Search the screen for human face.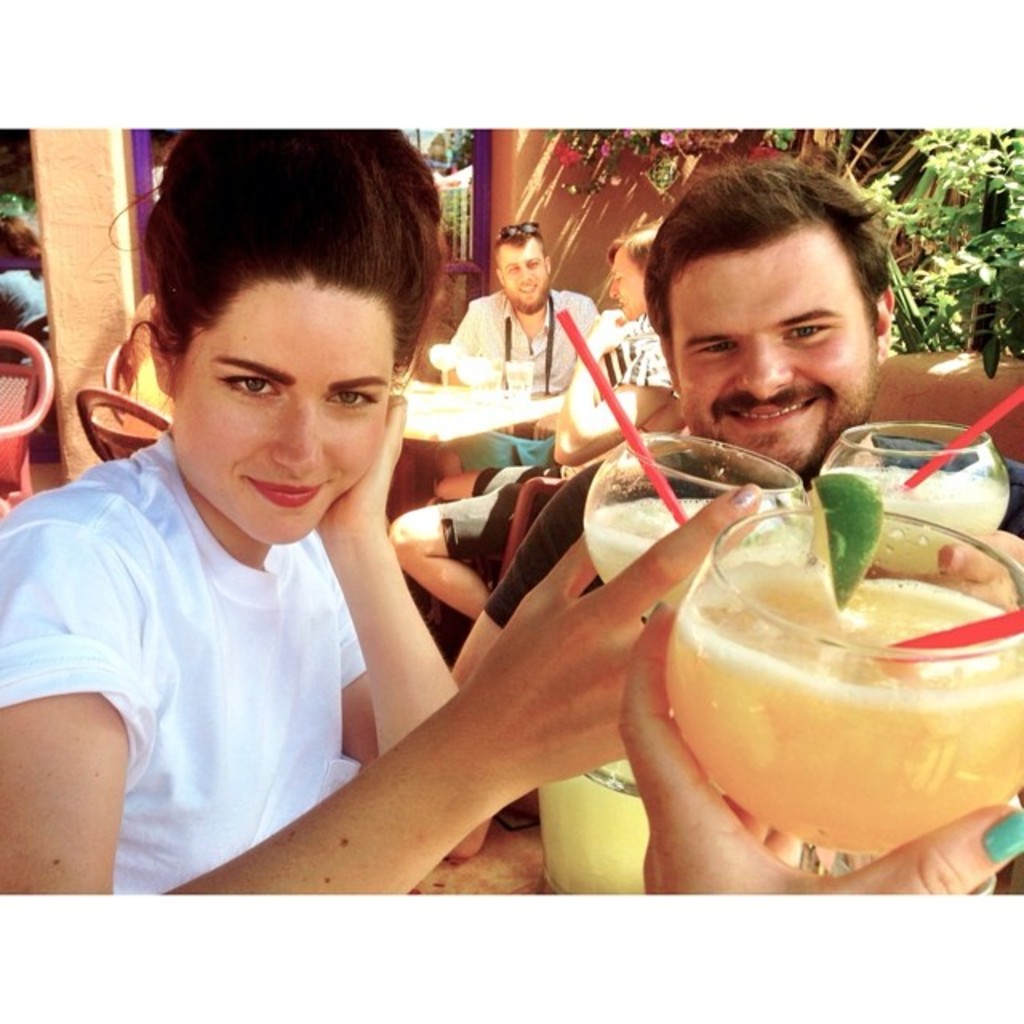
Found at l=171, t=275, r=395, b=552.
